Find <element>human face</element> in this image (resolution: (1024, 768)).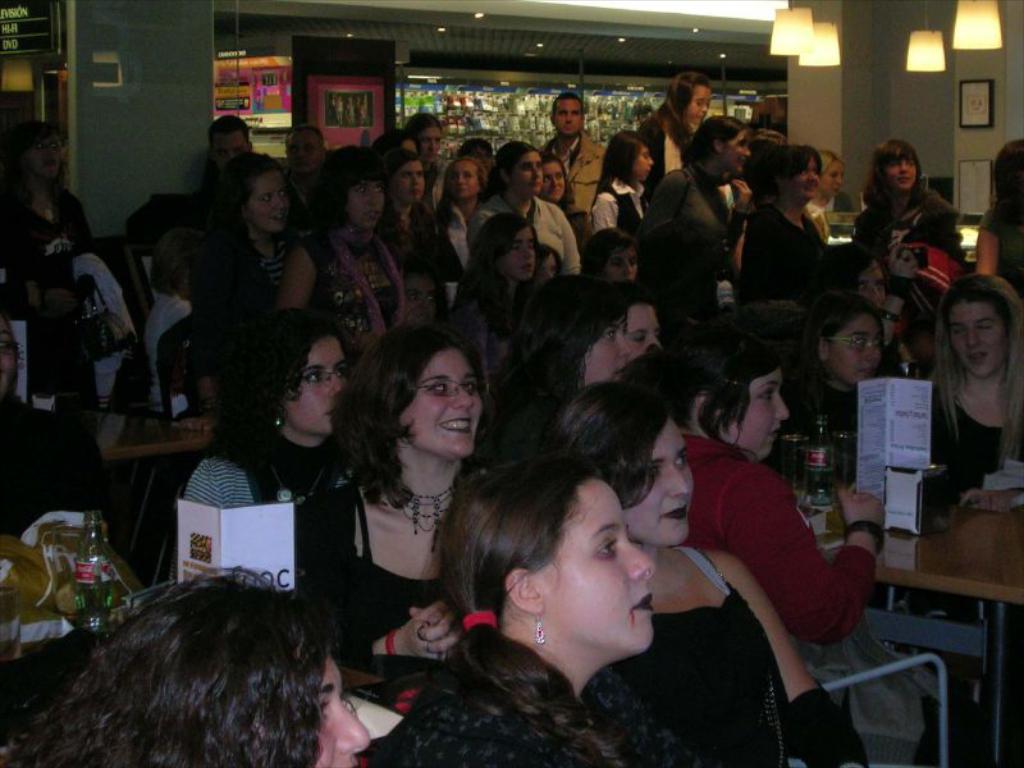
bbox(399, 347, 483, 457).
